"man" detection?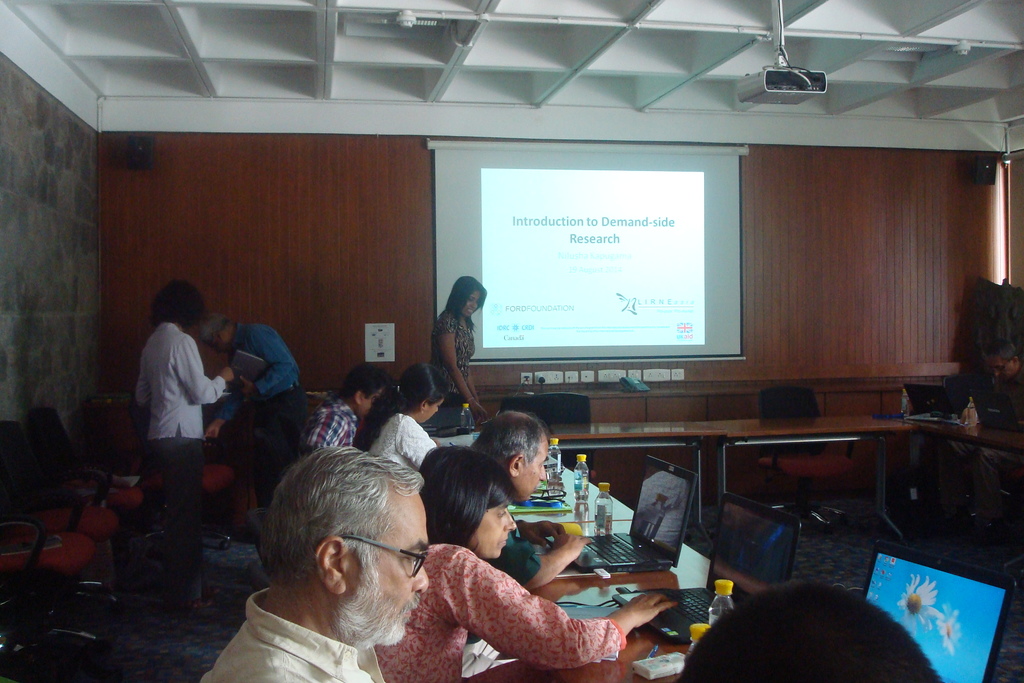
294, 363, 400, 472
